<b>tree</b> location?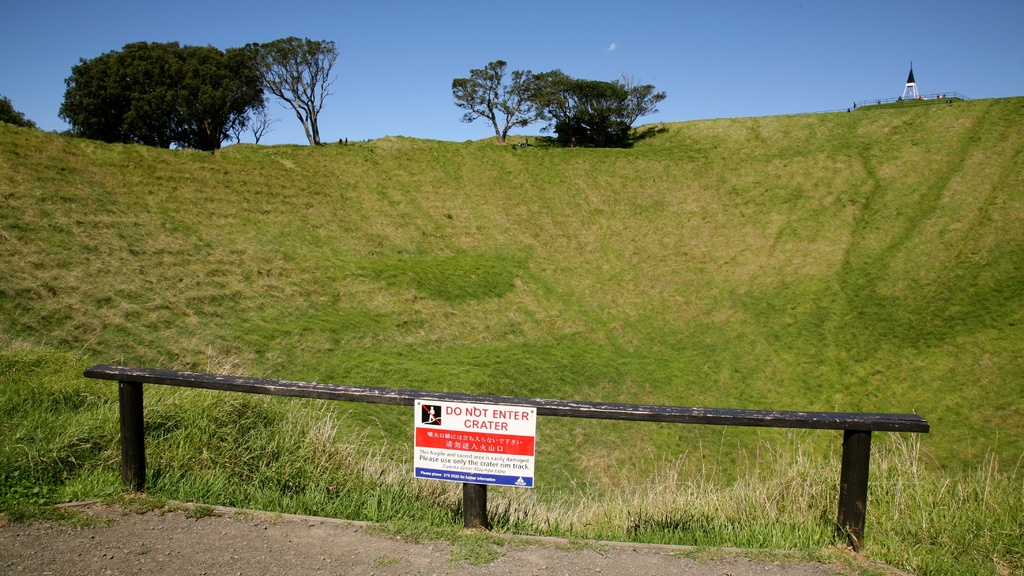
bbox=(236, 18, 362, 168)
